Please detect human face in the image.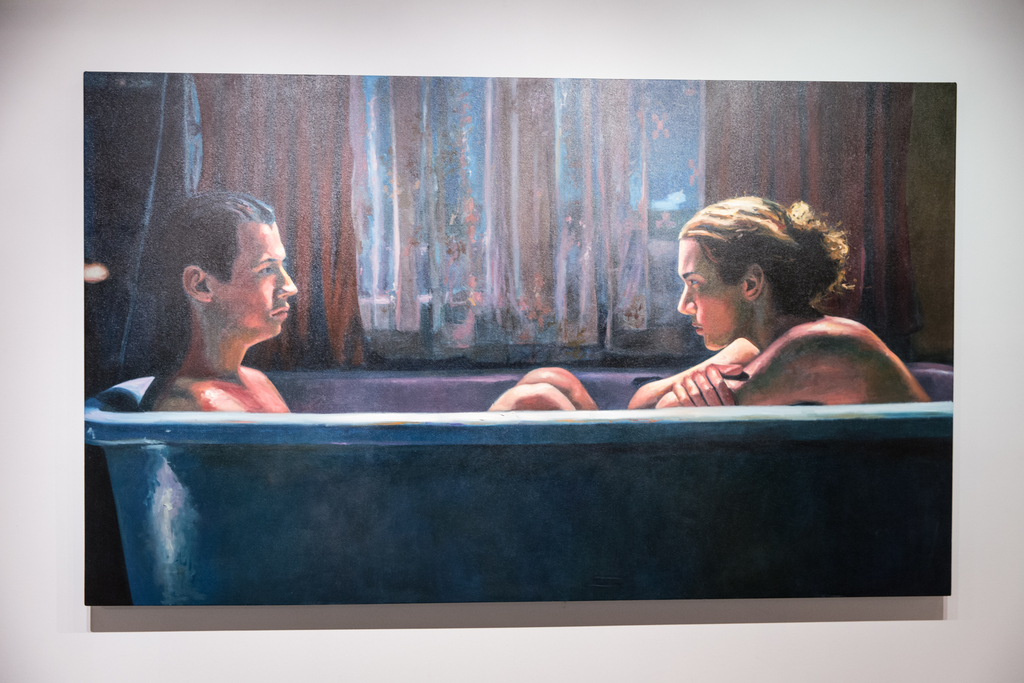
box(209, 222, 299, 333).
